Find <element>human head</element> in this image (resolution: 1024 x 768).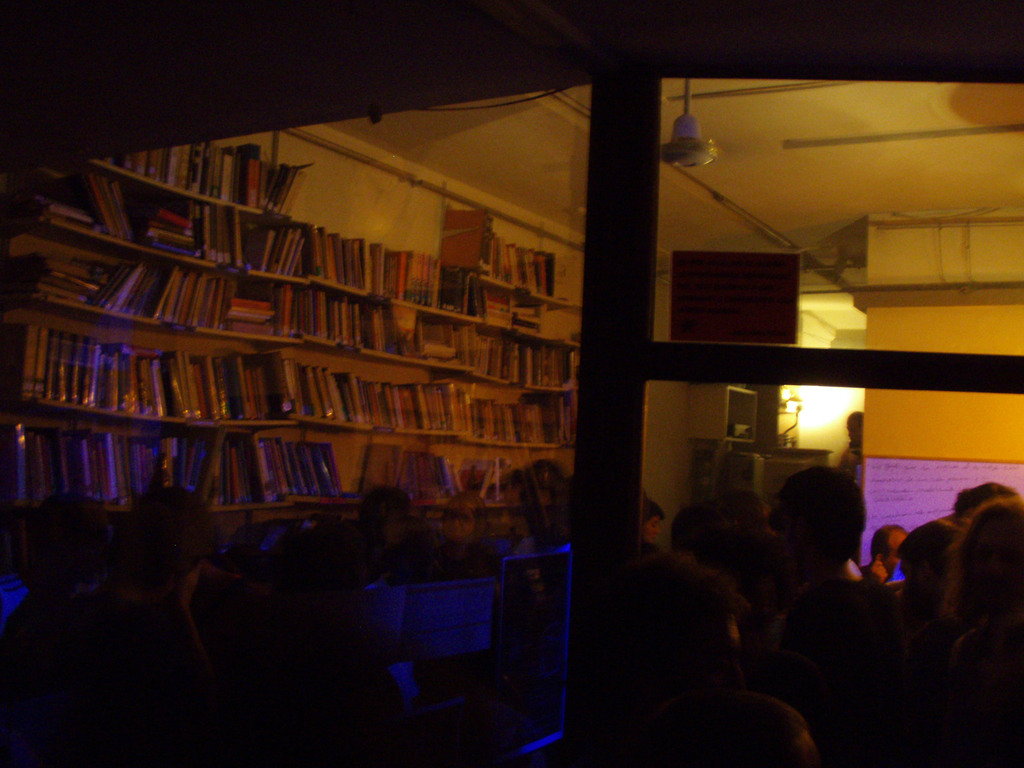
17 492 115 596.
